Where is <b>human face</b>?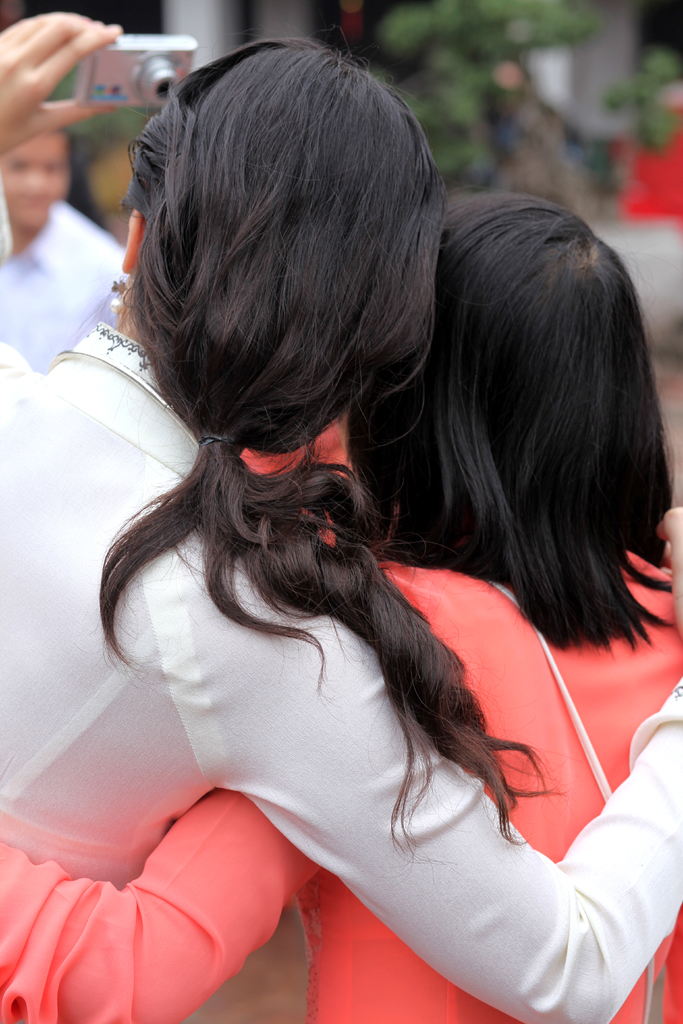
select_region(0, 130, 71, 231).
